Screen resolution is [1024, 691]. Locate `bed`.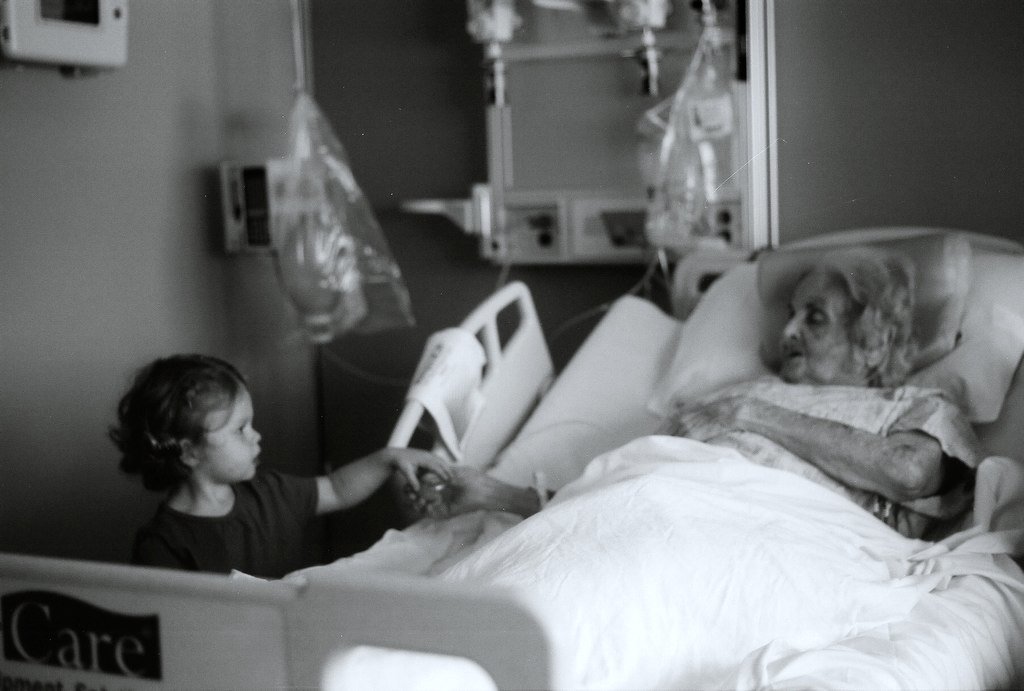
(left=0, top=224, right=1023, bottom=690).
